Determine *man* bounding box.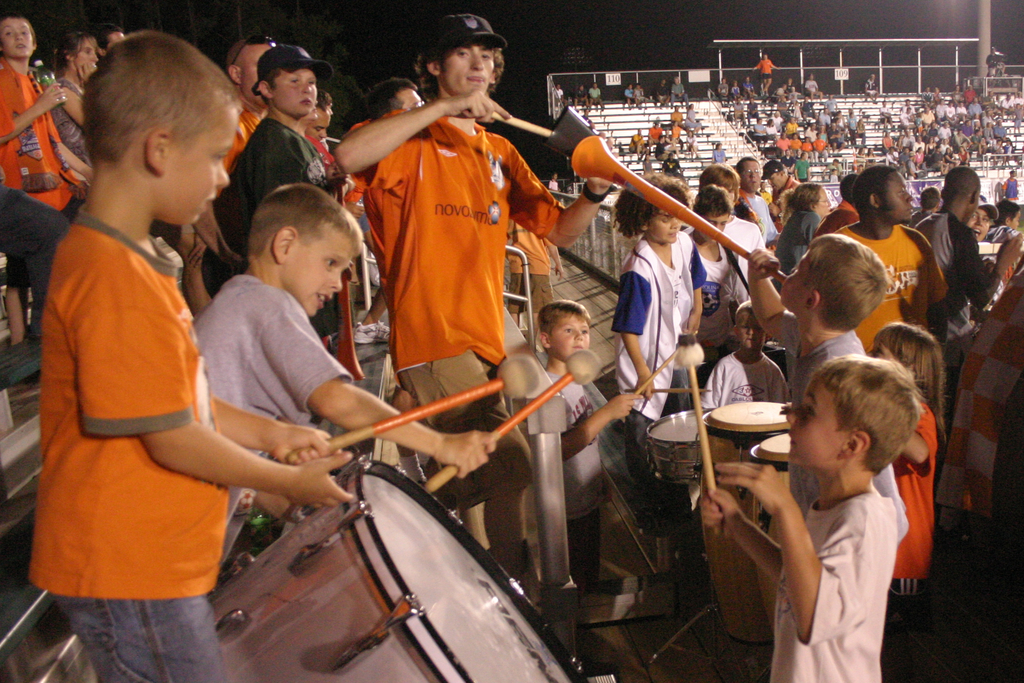
Determined: 900:176:945:226.
